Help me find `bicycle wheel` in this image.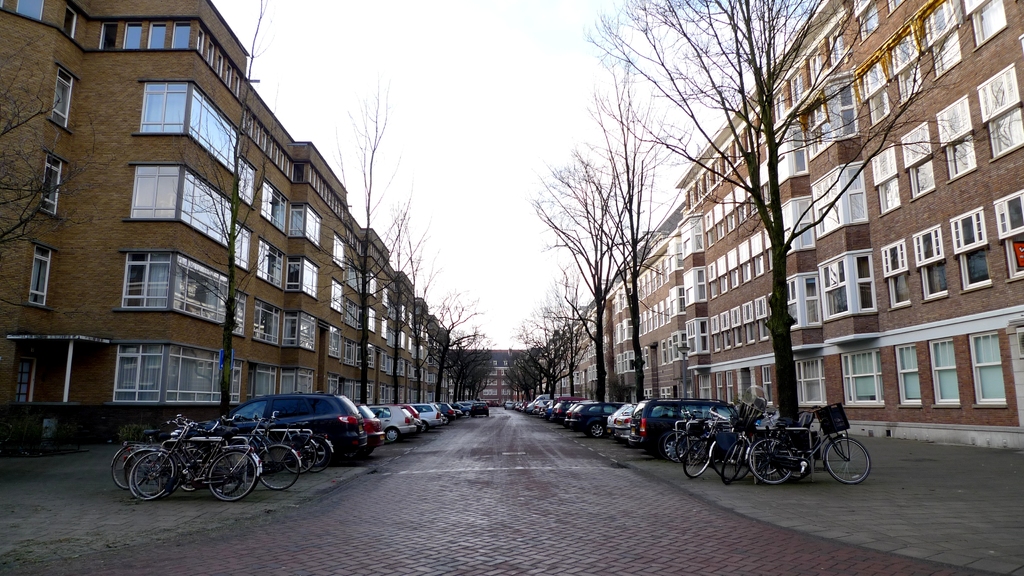
Found it: (left=203, top=452, right=245, bottom=493).
